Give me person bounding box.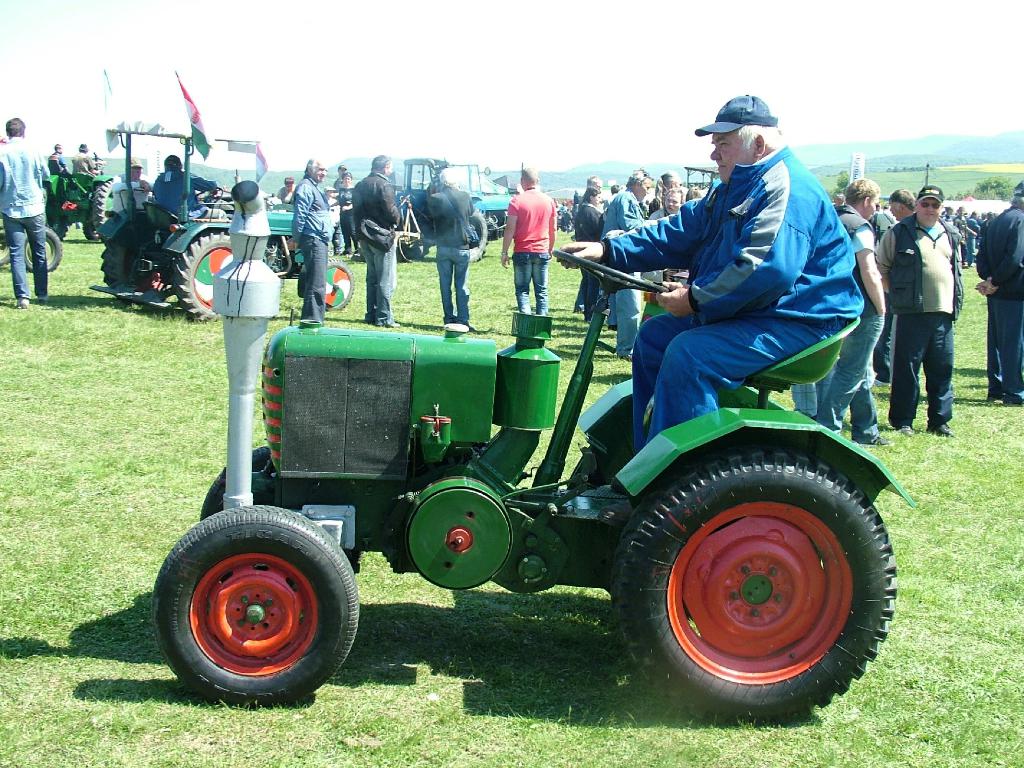
(149, 144, 223, 212).
